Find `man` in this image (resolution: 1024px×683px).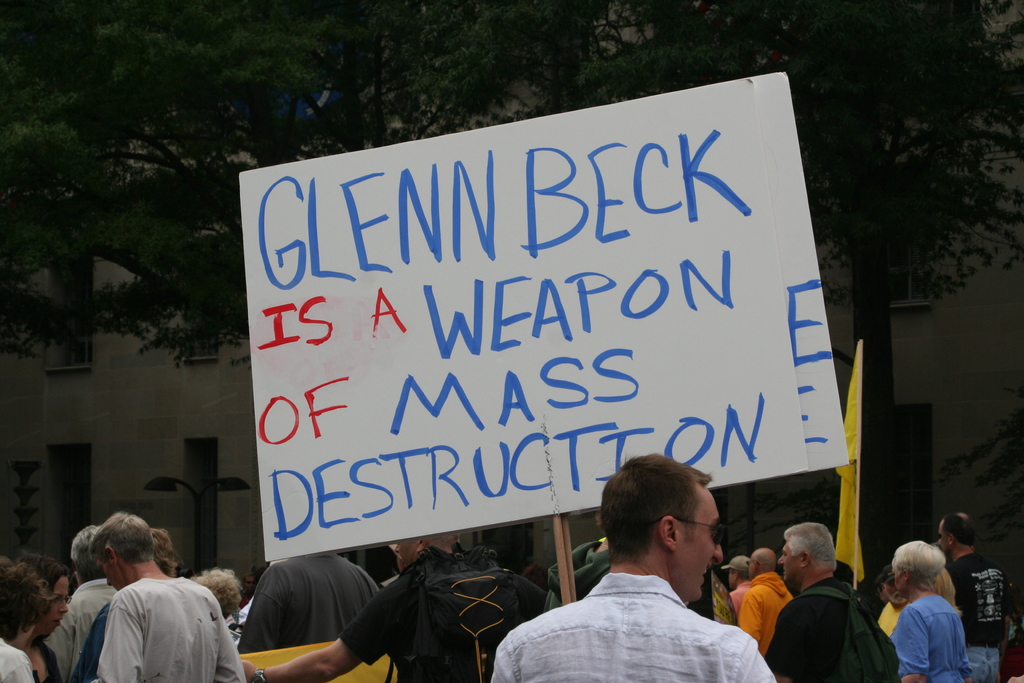
[42, 526, 120, 682].
